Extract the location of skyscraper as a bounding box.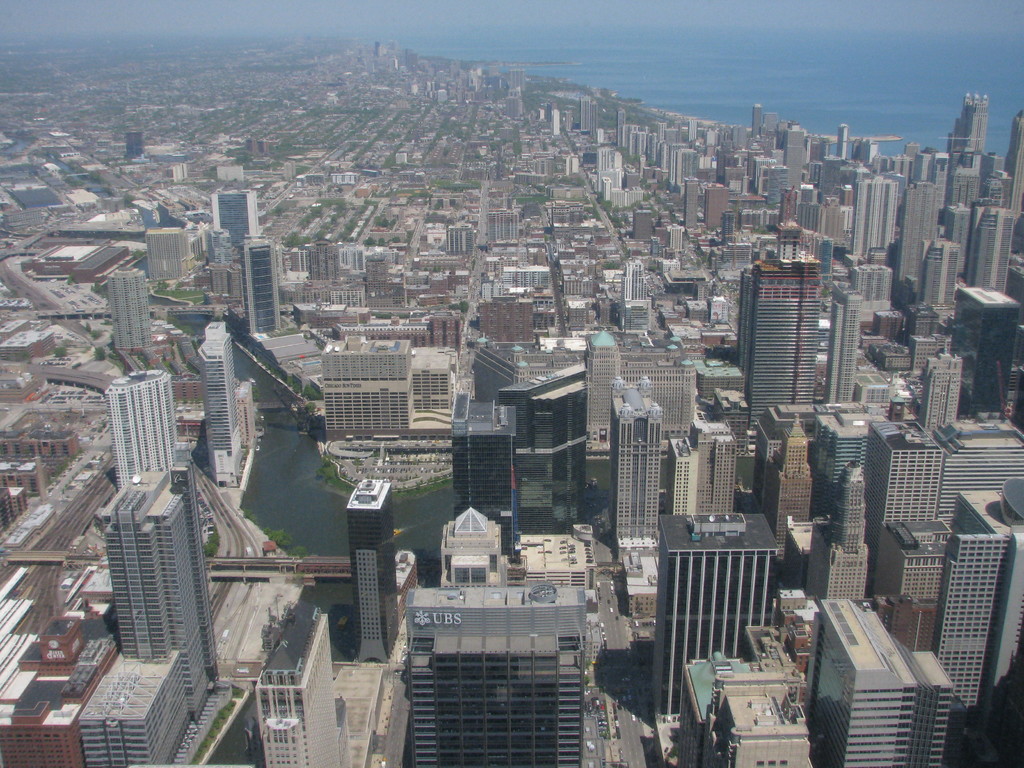
bbox(646, 500, 778, 719).
